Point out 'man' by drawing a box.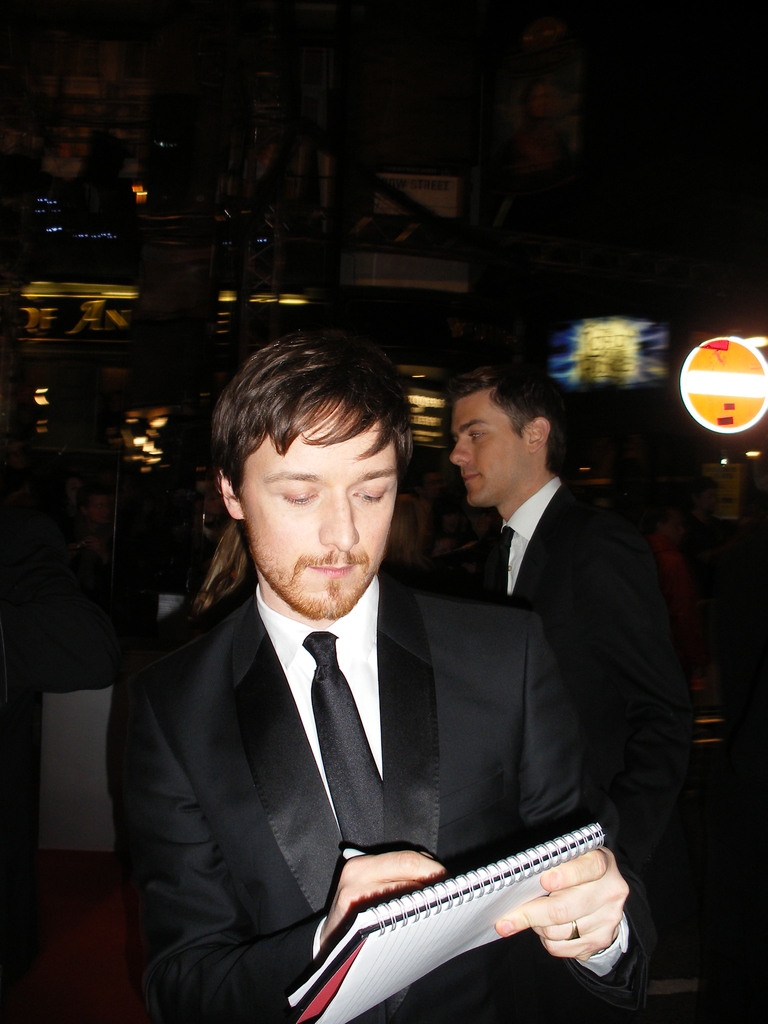
detection(135, 339, 643, 1023).
